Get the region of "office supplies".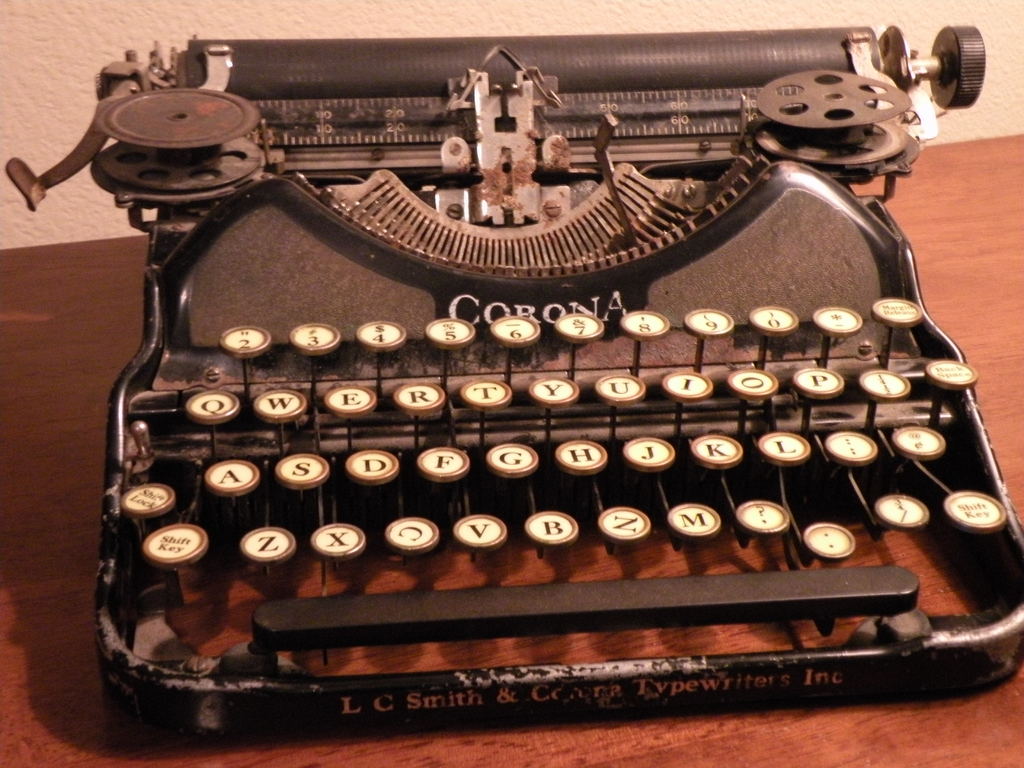
(29,22,1019,756).
